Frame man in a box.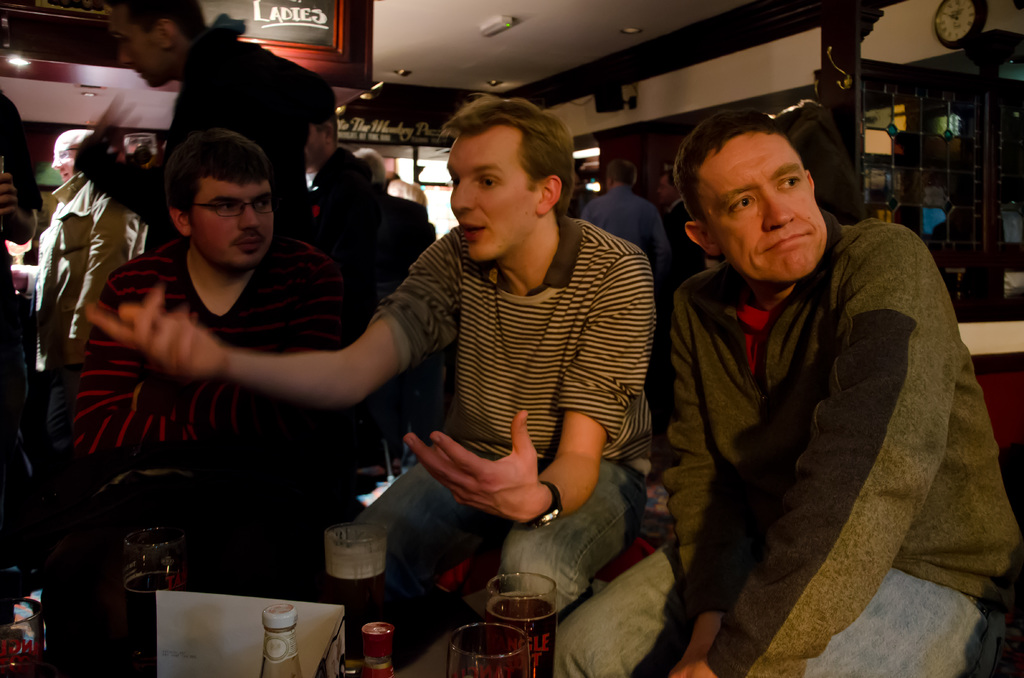
77:124:348:519.
